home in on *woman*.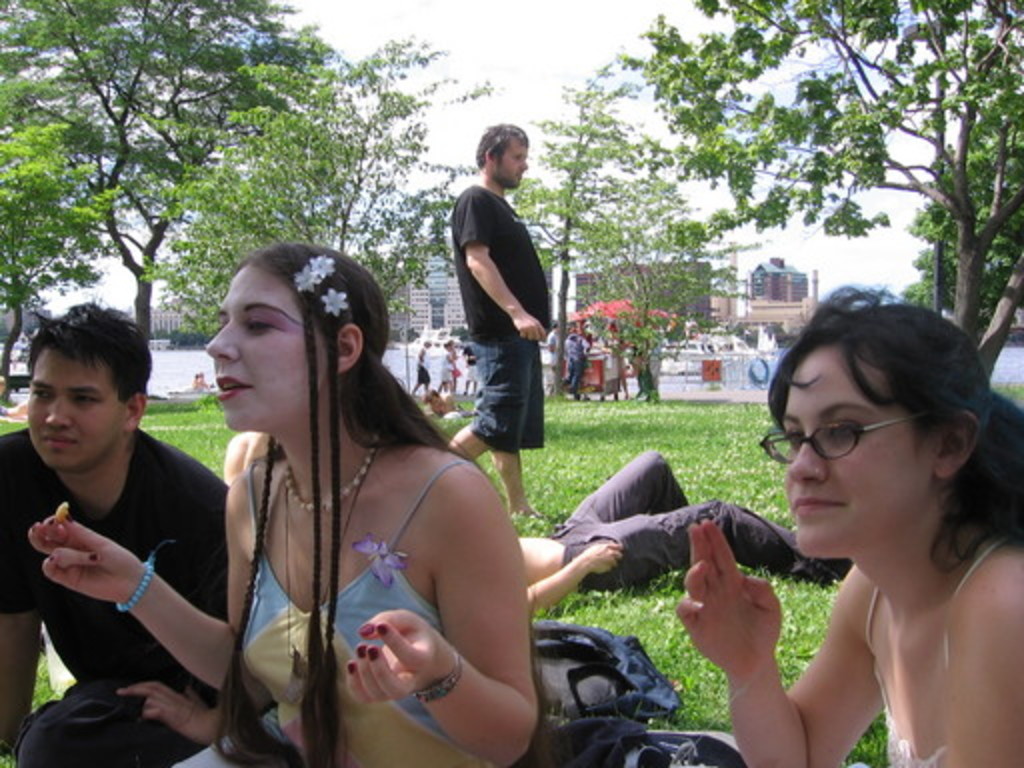
Homed in at 28, 244, 536, 766.
